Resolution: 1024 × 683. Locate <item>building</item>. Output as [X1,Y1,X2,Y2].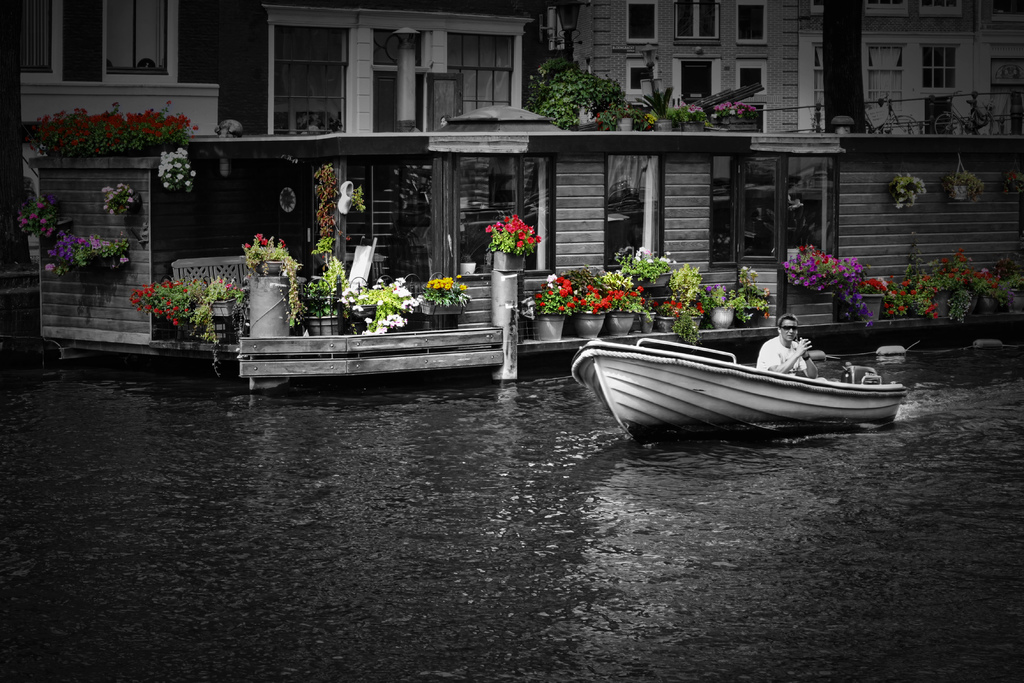
[575,0,1023,205].
